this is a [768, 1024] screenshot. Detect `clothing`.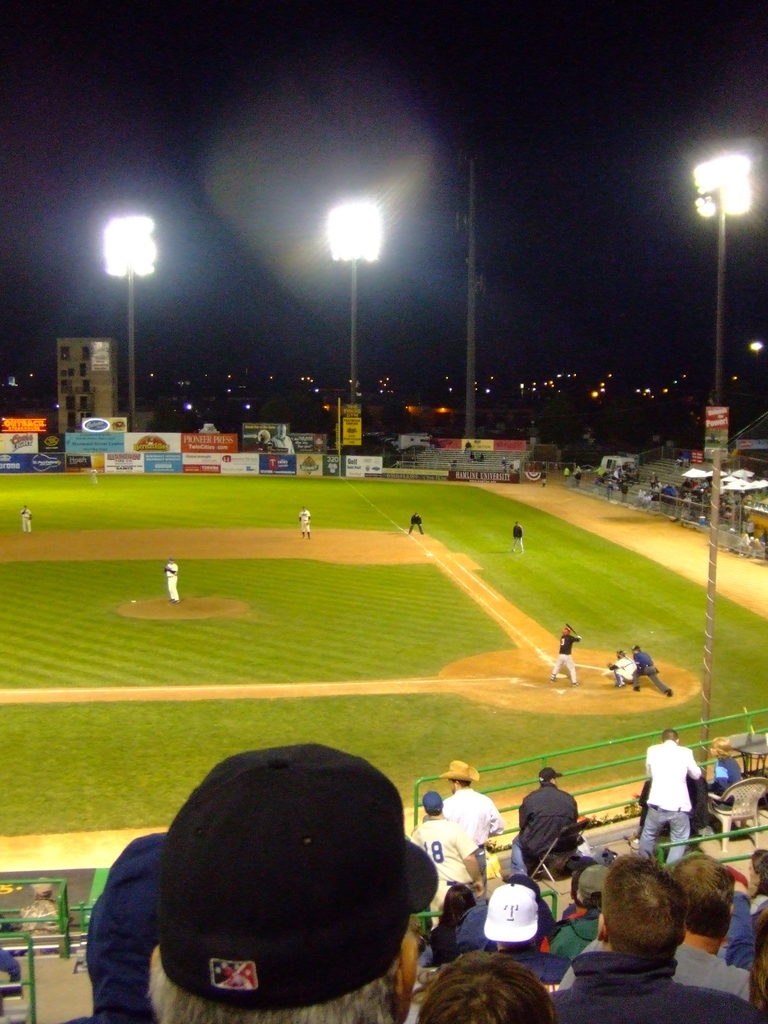
(x1=642, y1=734, x2=705, y2=851).
